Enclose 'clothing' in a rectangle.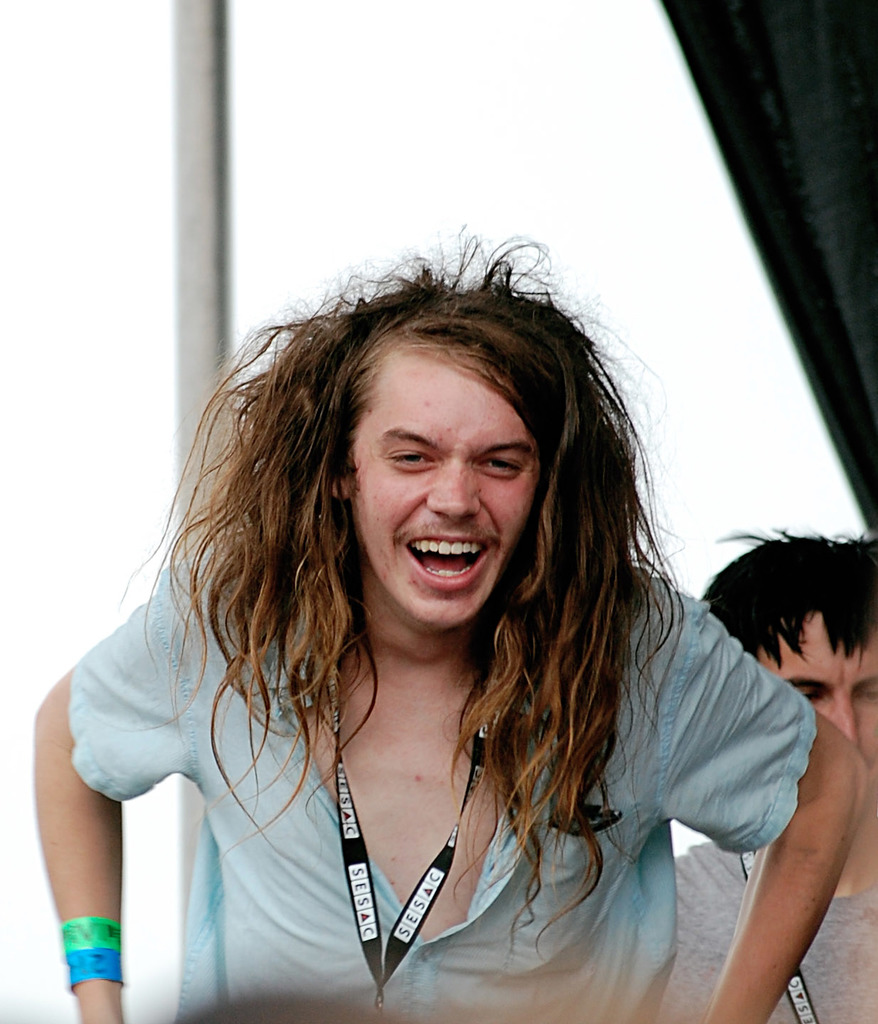
l=74, t=552, r=816, b=1023.
